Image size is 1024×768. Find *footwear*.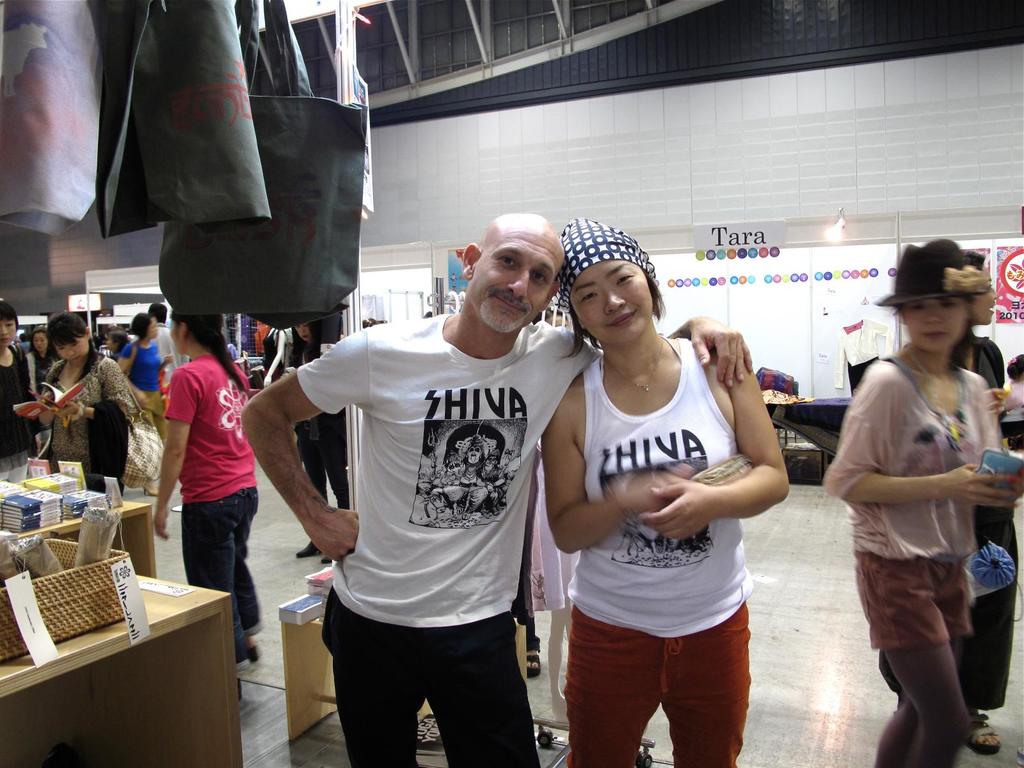
crop(292, 532, 326, 557).
